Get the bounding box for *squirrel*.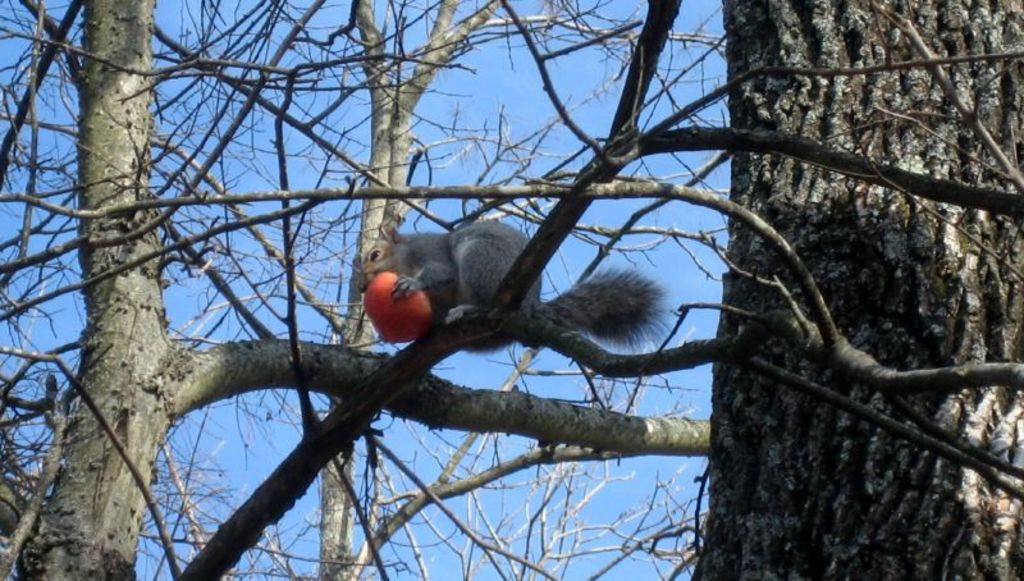
select_region(365, 221, 672, 372).
